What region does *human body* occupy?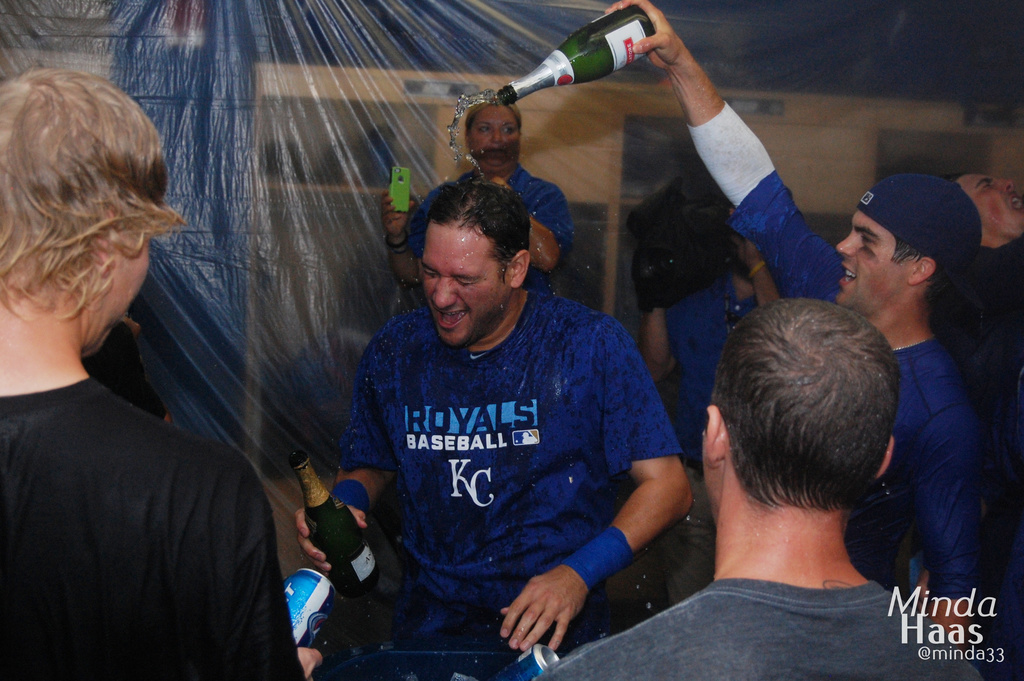
detection(0, 64, 250, 667).
